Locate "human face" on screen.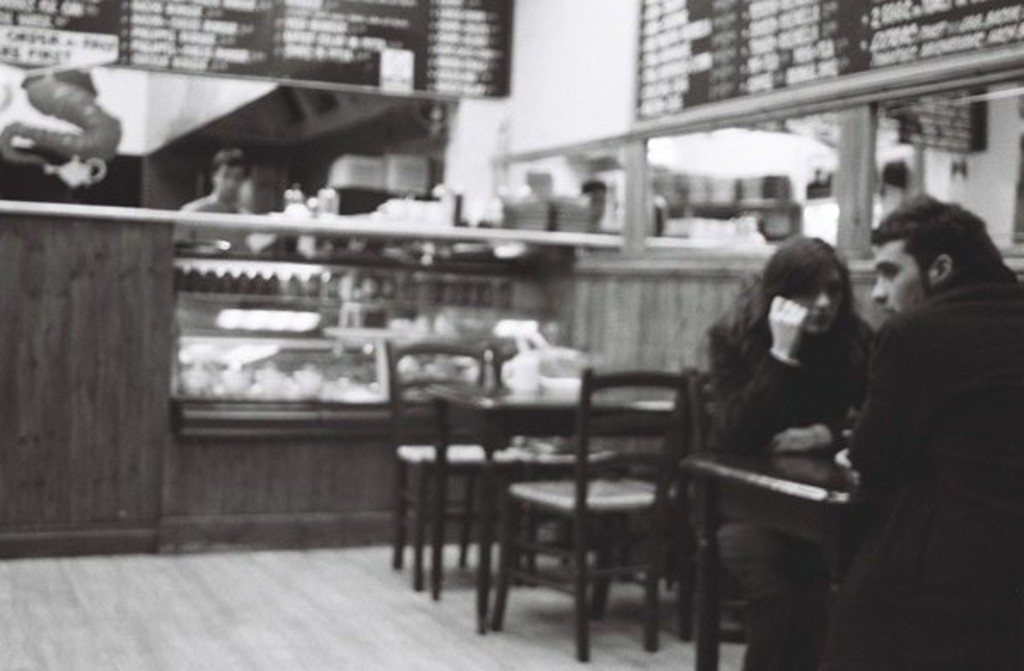
On screen at detection(869, 239, 927, 314).
